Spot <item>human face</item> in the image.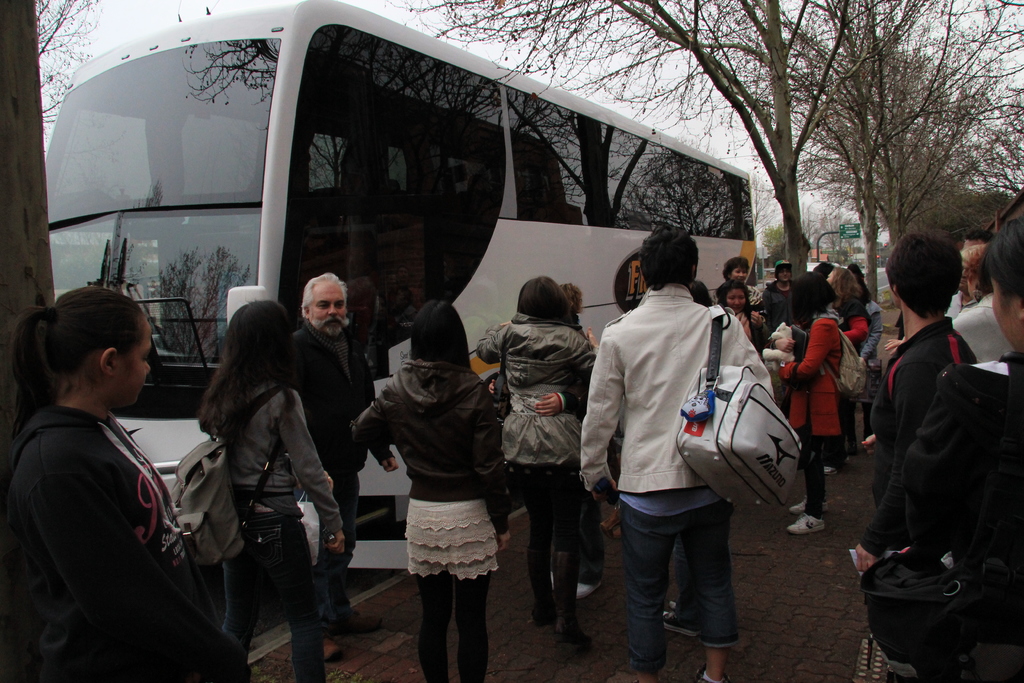
<item>human face</item> found at <bbox>775, 259, 790, 279</bbox>.
